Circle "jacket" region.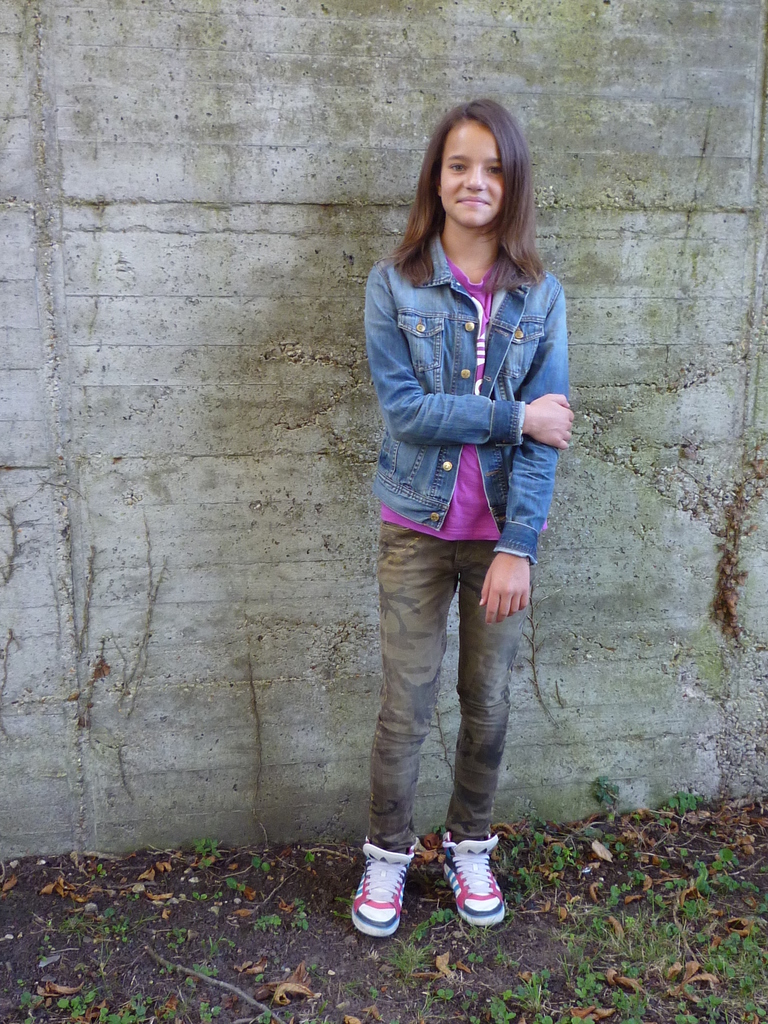
Region: bbox(360, 243, 584, 491).
